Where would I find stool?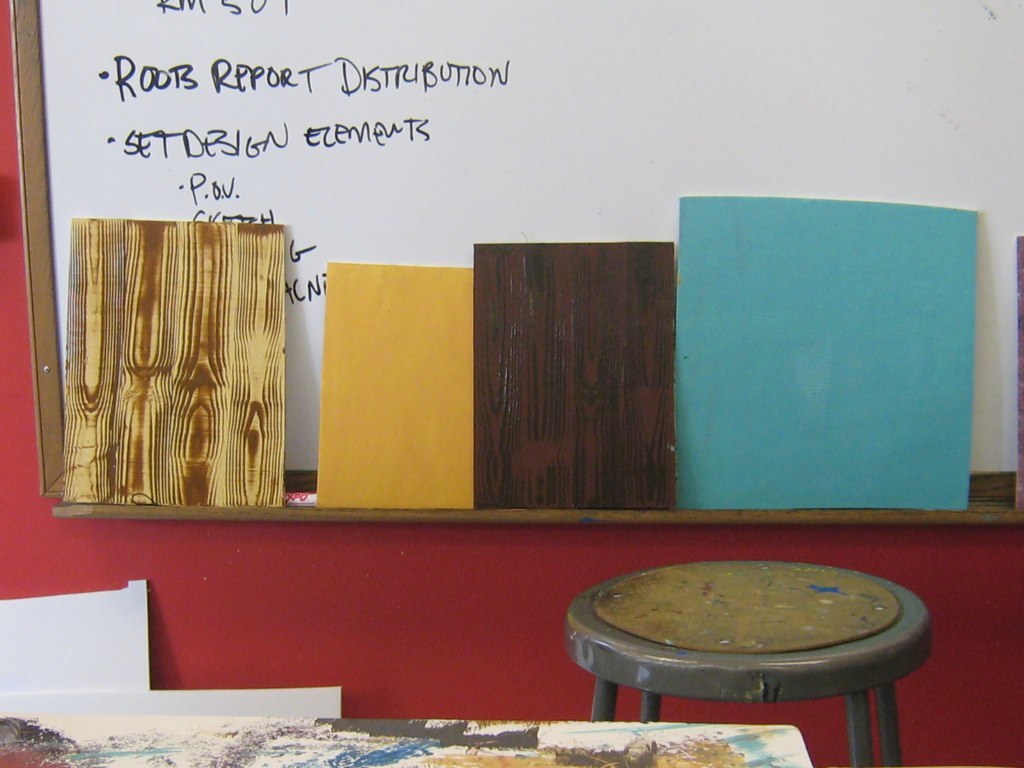
At x1=567 y1=561 x2=932 y2=767.
